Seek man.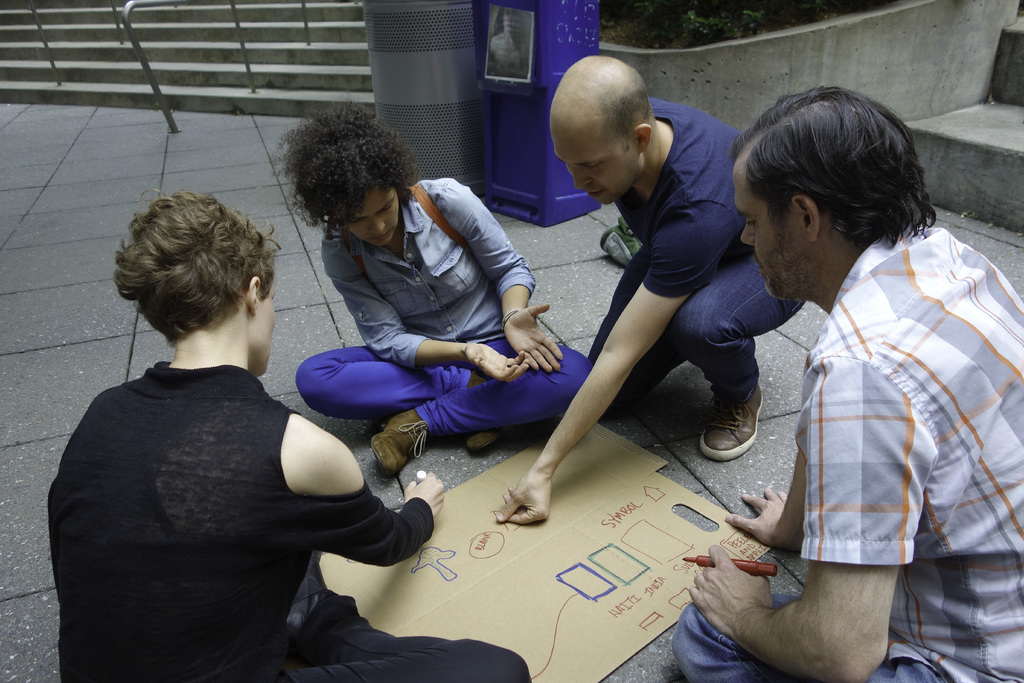
490, 47, 820, 513.
